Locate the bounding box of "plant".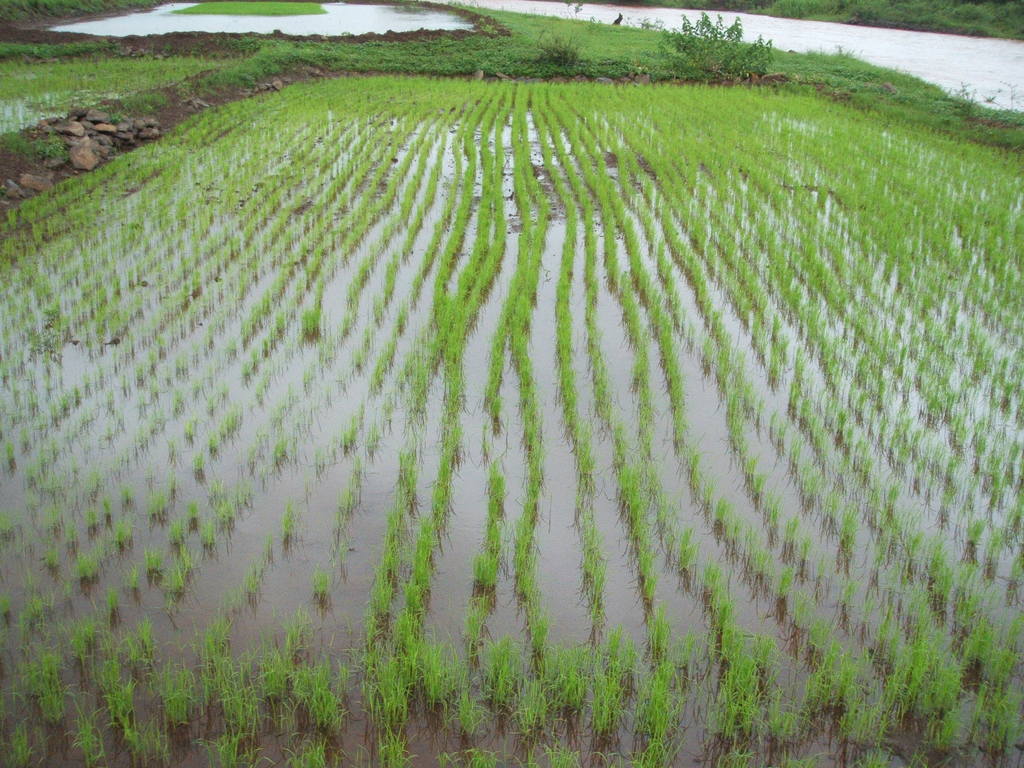
Bounding box: l=646, t=4, r=785, b=80.
